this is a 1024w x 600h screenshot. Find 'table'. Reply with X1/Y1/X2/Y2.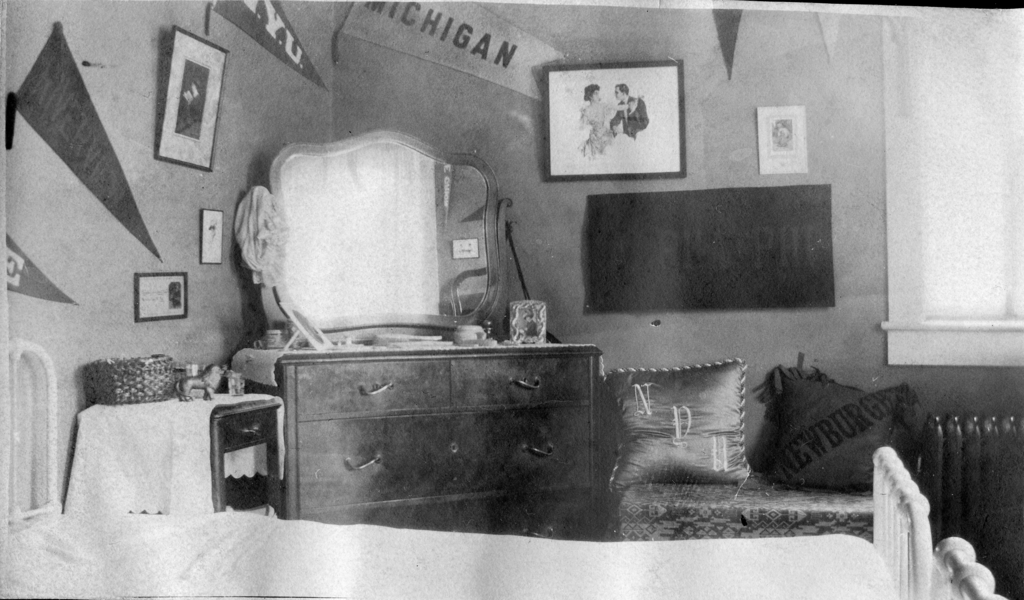
57/364/280/511.
